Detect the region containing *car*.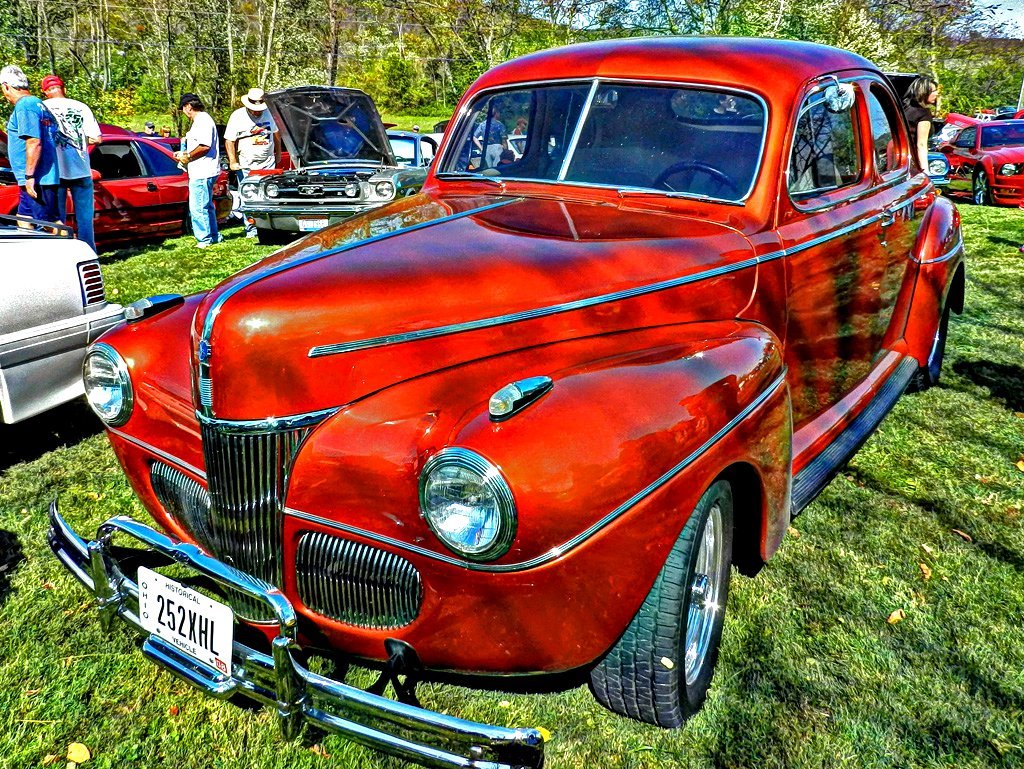
rect(0, 117, 232, 239).
